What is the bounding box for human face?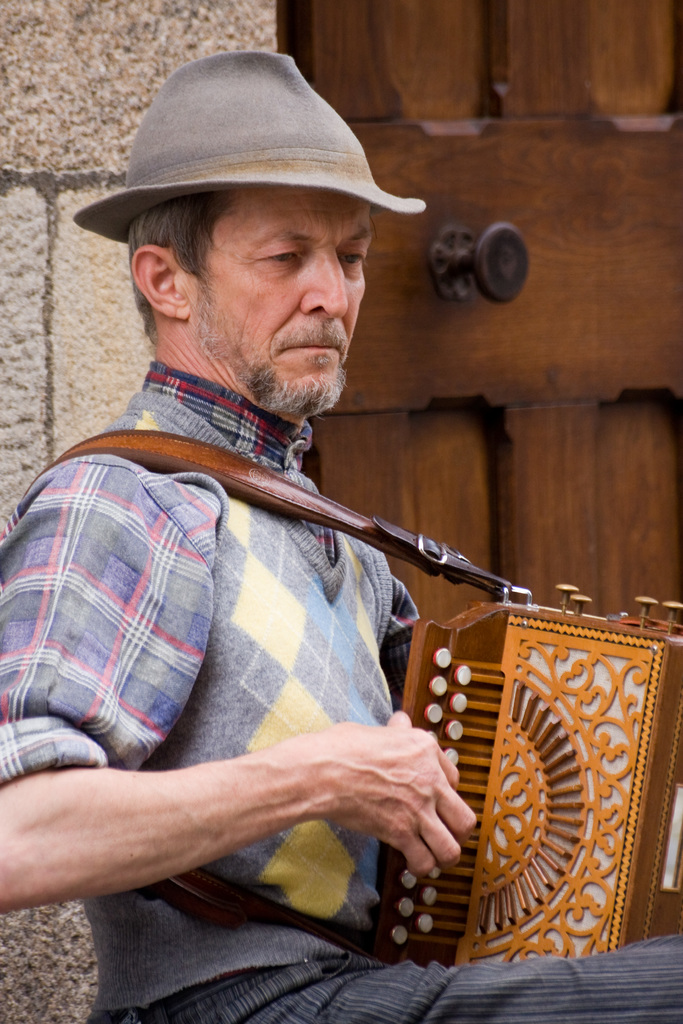
BBox(192, 179, 368, 412).
